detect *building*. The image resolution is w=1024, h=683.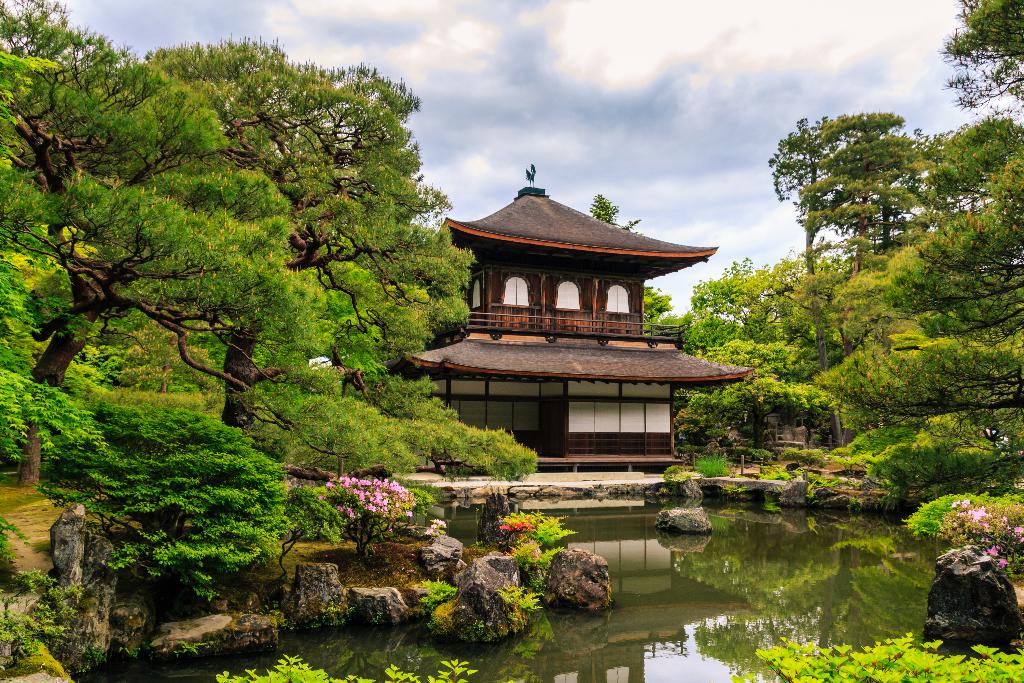
x1=398 y1=161 x2=760 y2=465.
